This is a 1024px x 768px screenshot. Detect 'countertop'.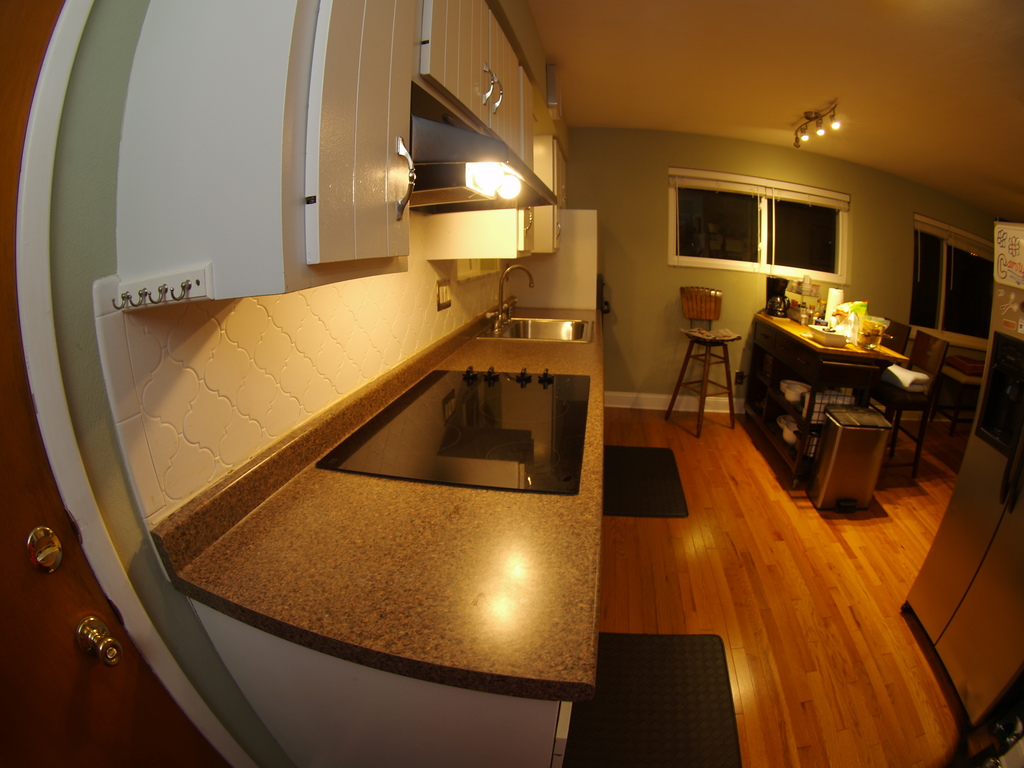
{"x1": 148, "y1": 294, "x2": 602, "y2": 767}.
